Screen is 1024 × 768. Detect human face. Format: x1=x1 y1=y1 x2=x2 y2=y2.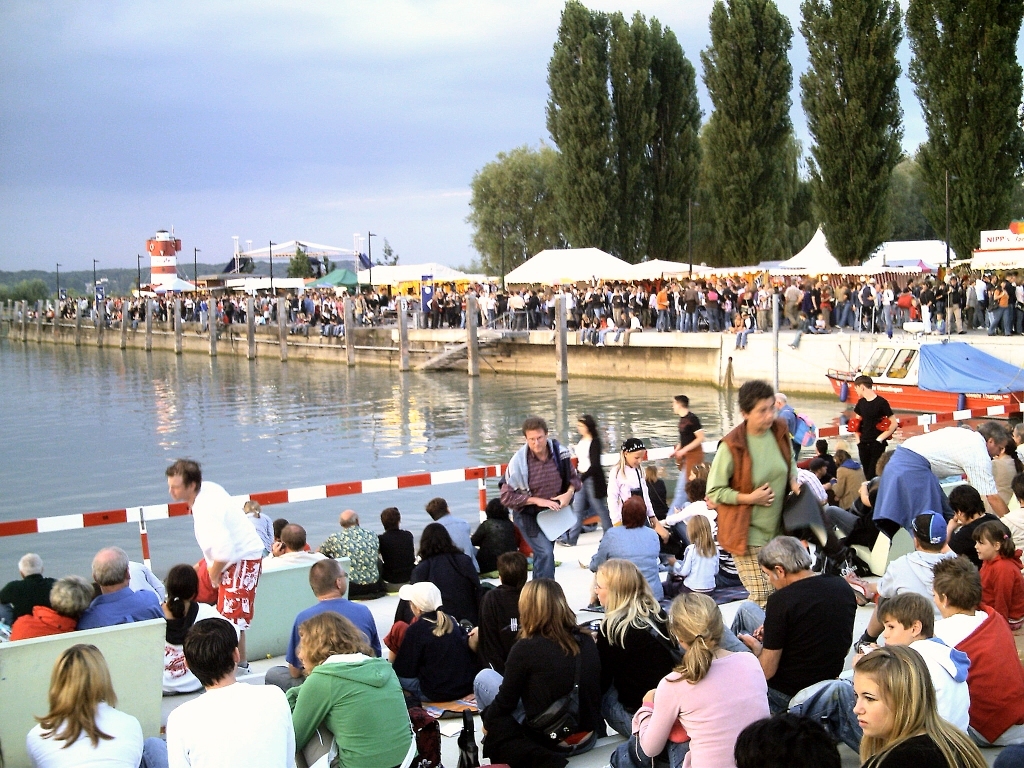
x1=748 y1=396 x2=773 y2=432.
